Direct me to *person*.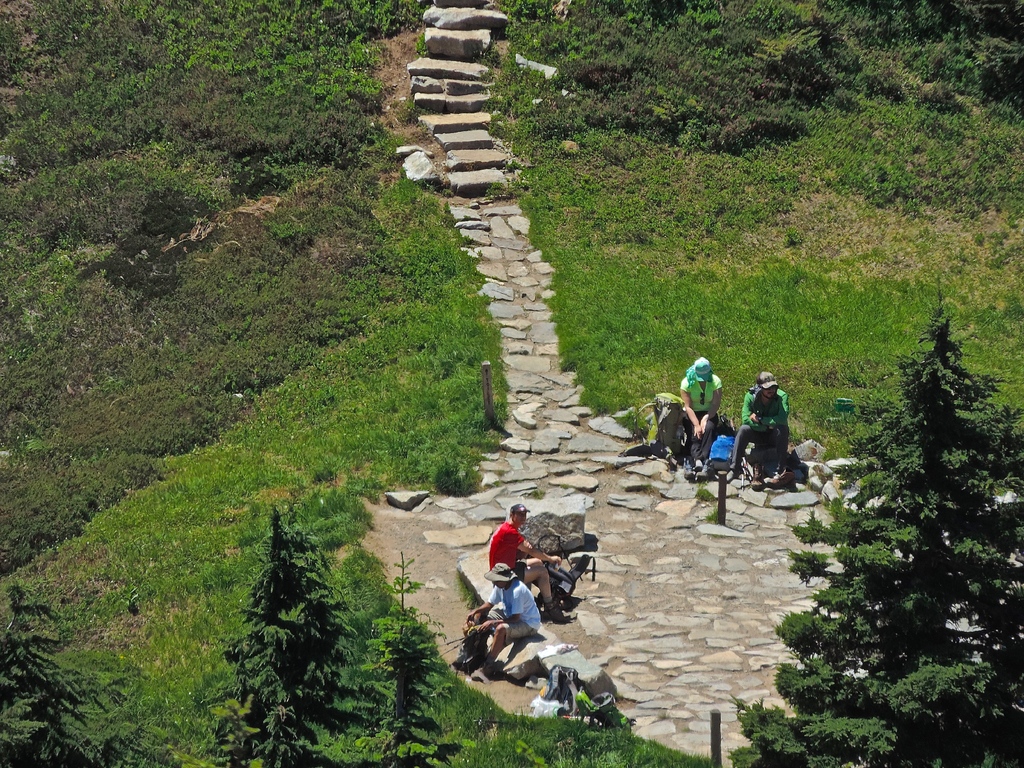
Direction: pyautogui.locateOnScreen(488, 502, 558, 607).
